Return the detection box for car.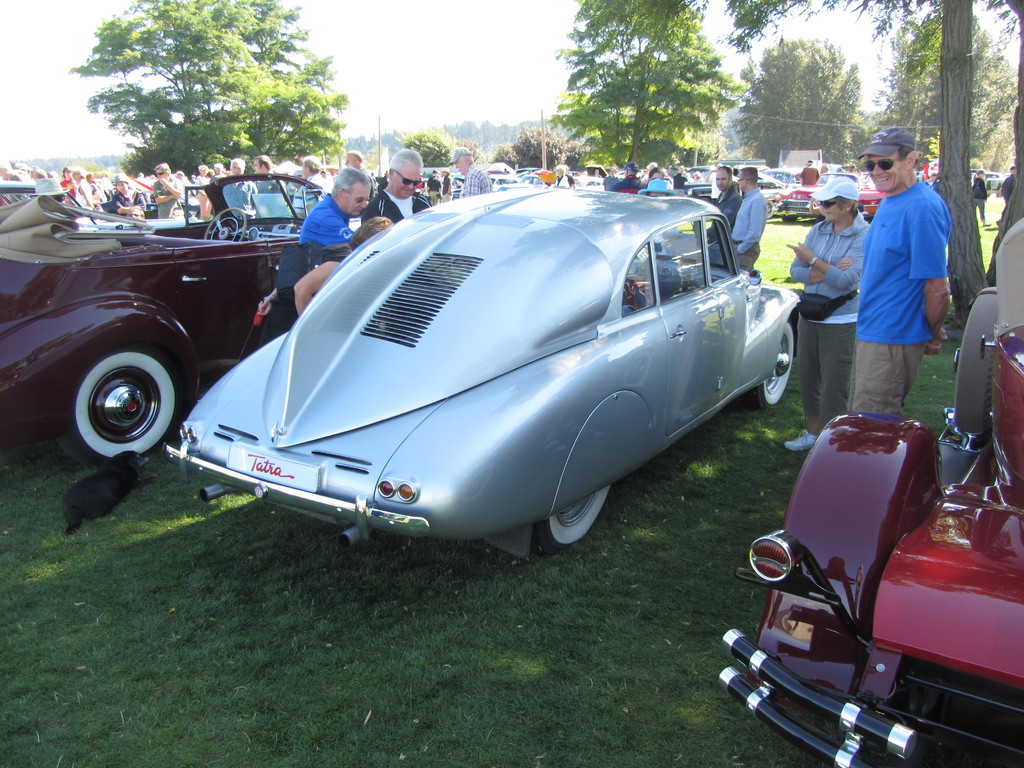
detection(0, 170, 376, 476).
